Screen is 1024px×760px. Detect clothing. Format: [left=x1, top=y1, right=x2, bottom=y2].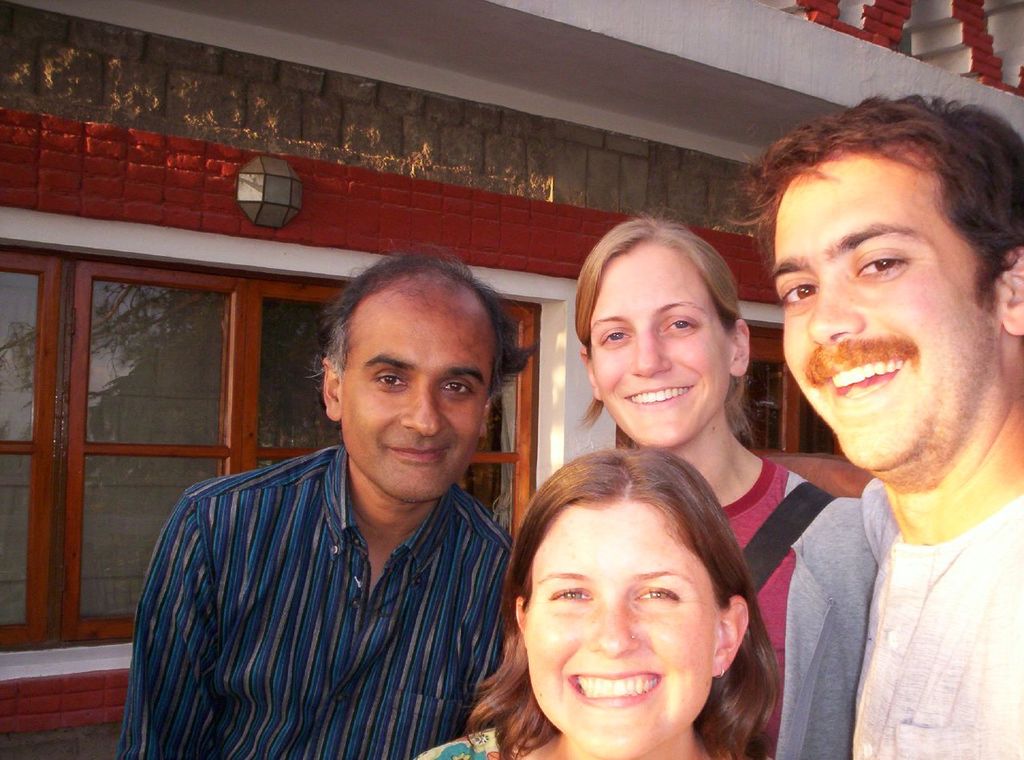
[left=482, top=445, right=834, bottom=759].
